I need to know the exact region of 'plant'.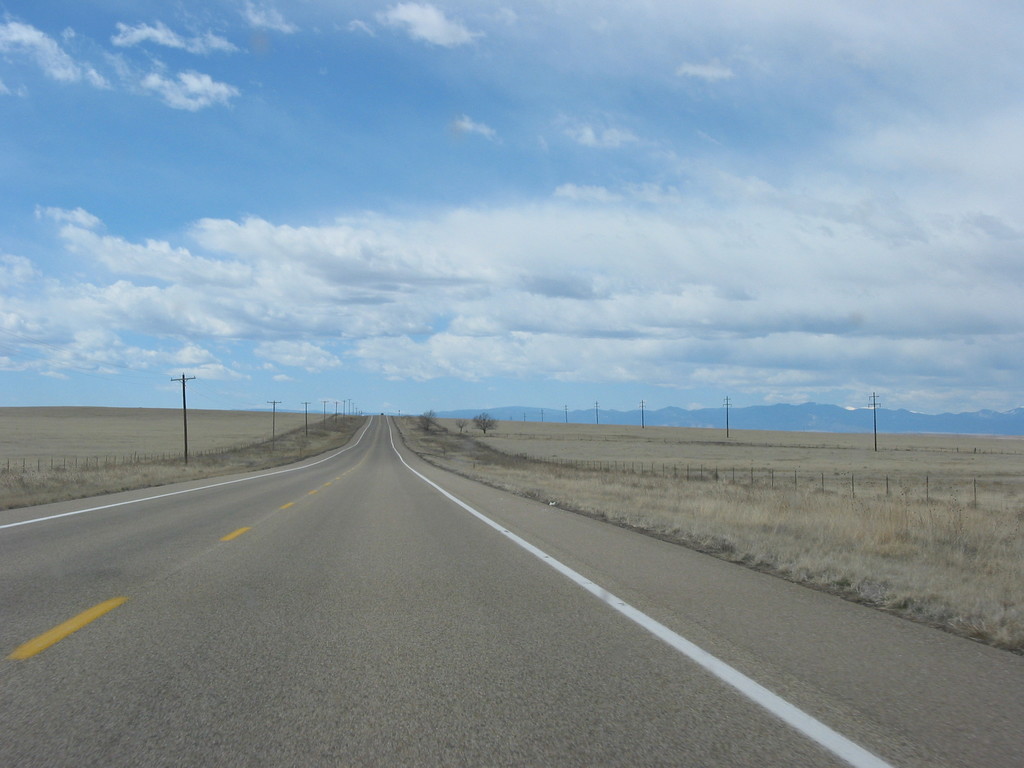
Region: {"left": 952, "top": 507, "right": 971, "bottom": 531}.
